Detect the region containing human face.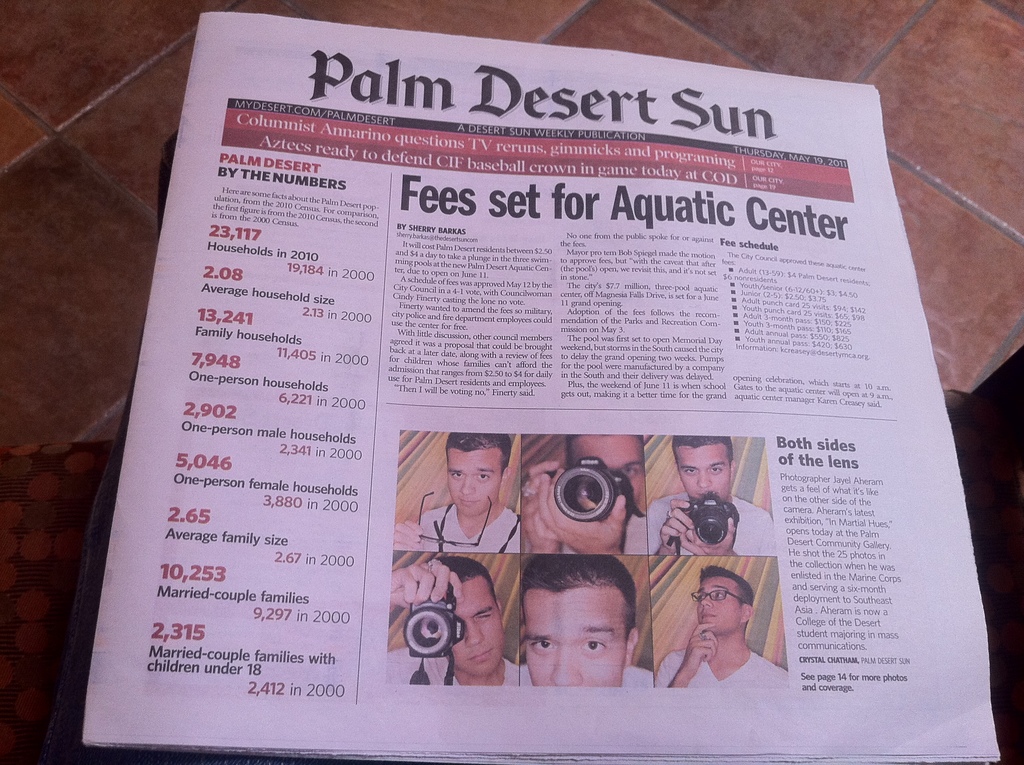
[x1=696, y1=579, x2=736, y2=624].
